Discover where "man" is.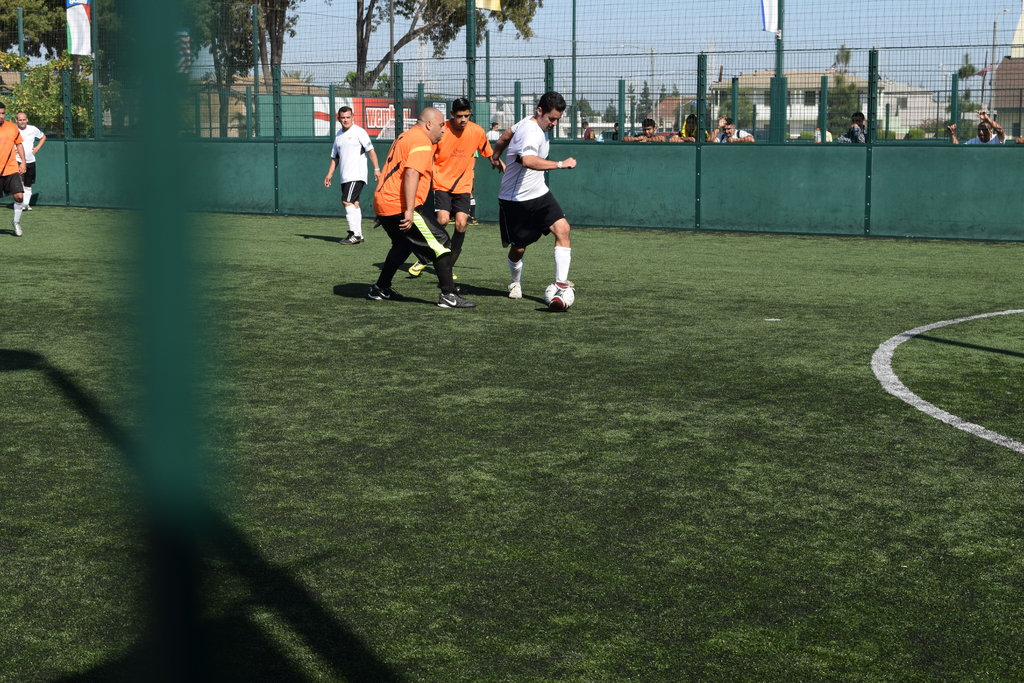
Discovered at [left=363, top=105, right=476, bottom=310].
